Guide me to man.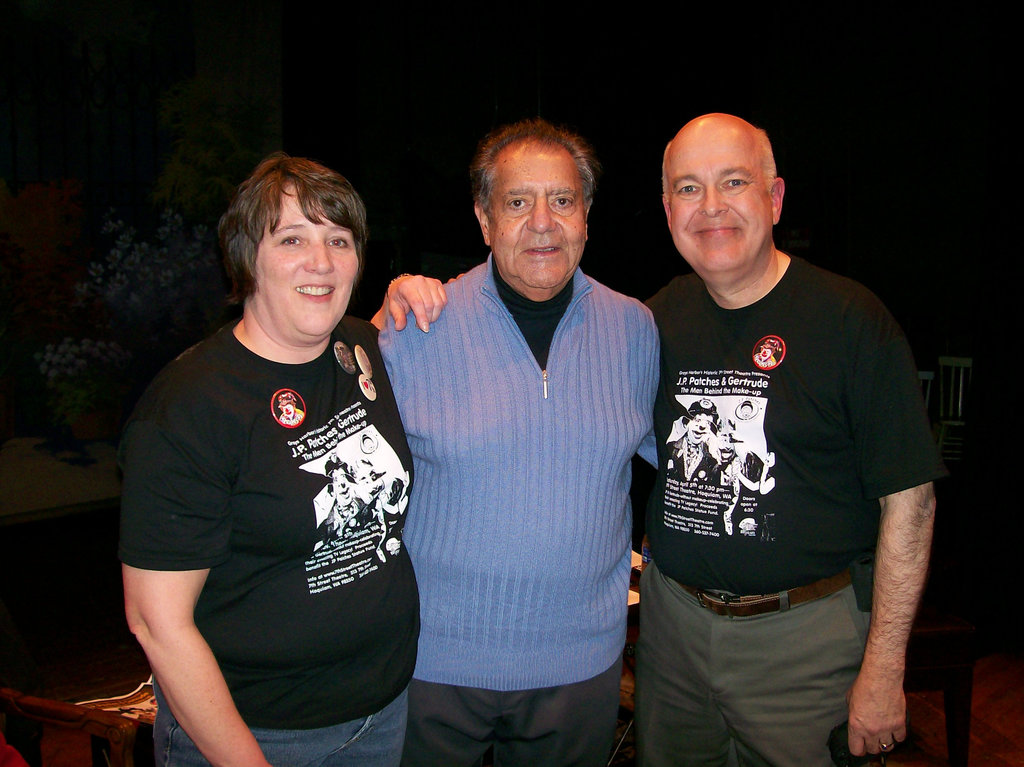
Guidance: x1=603, y1=62, x2=936, y2=766.
